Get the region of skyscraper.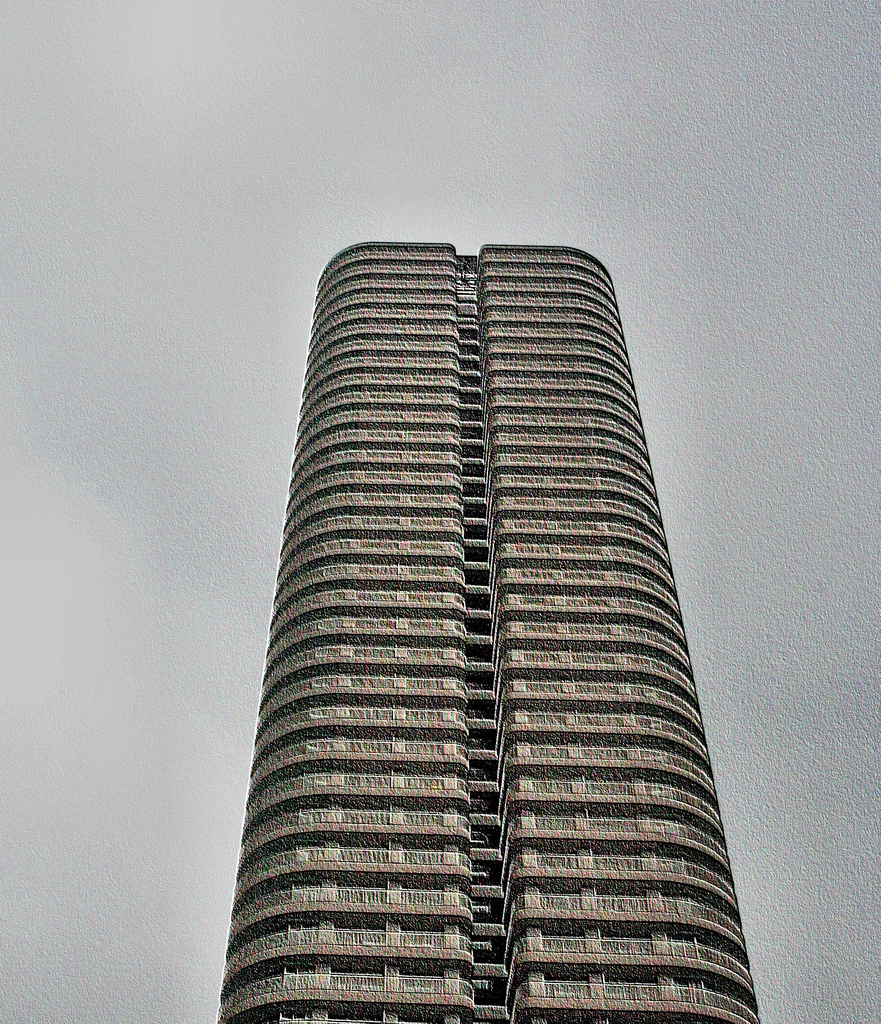
<box>211,225,766,1005</box>.
